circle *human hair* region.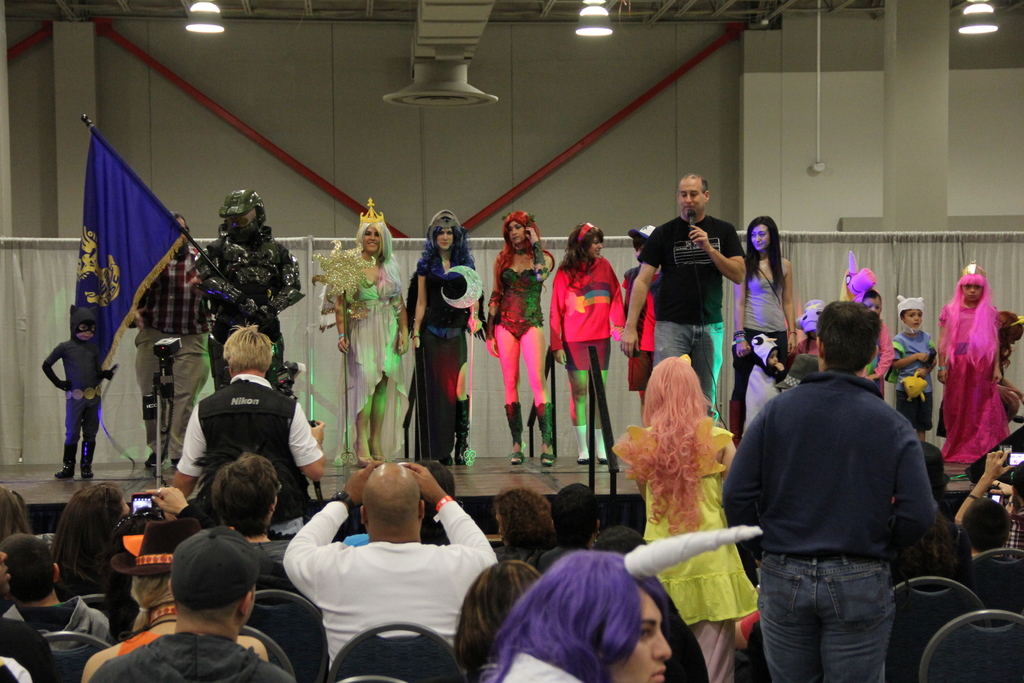
Region: {"left": 417, "top": 457, "right": 456, "bottom": 545}.
